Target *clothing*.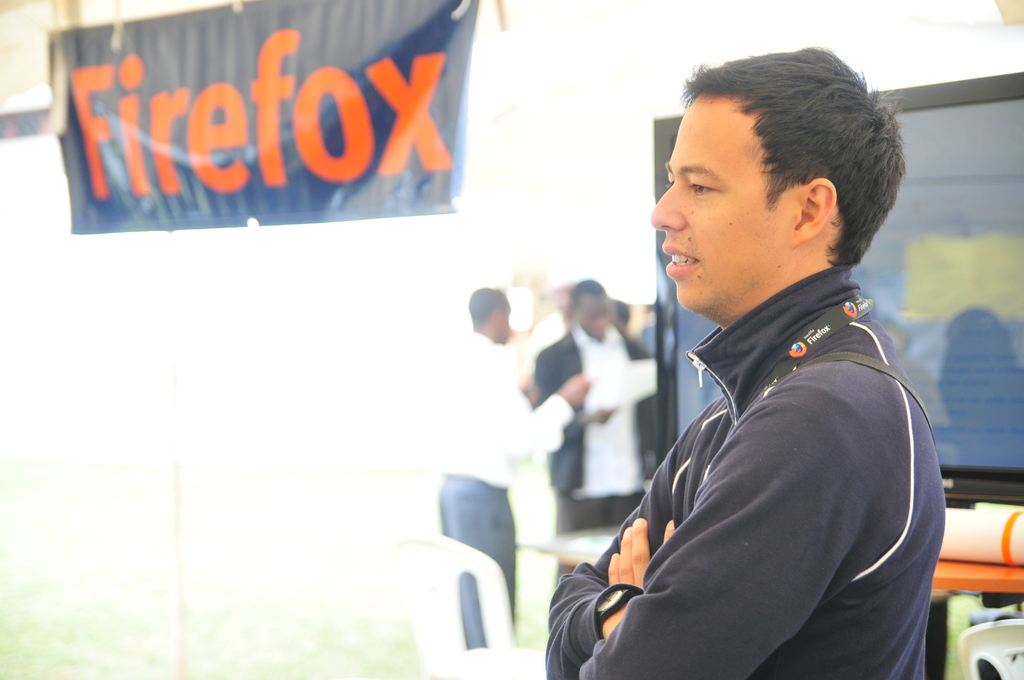
Target region: 432, 332, 575, 652.
